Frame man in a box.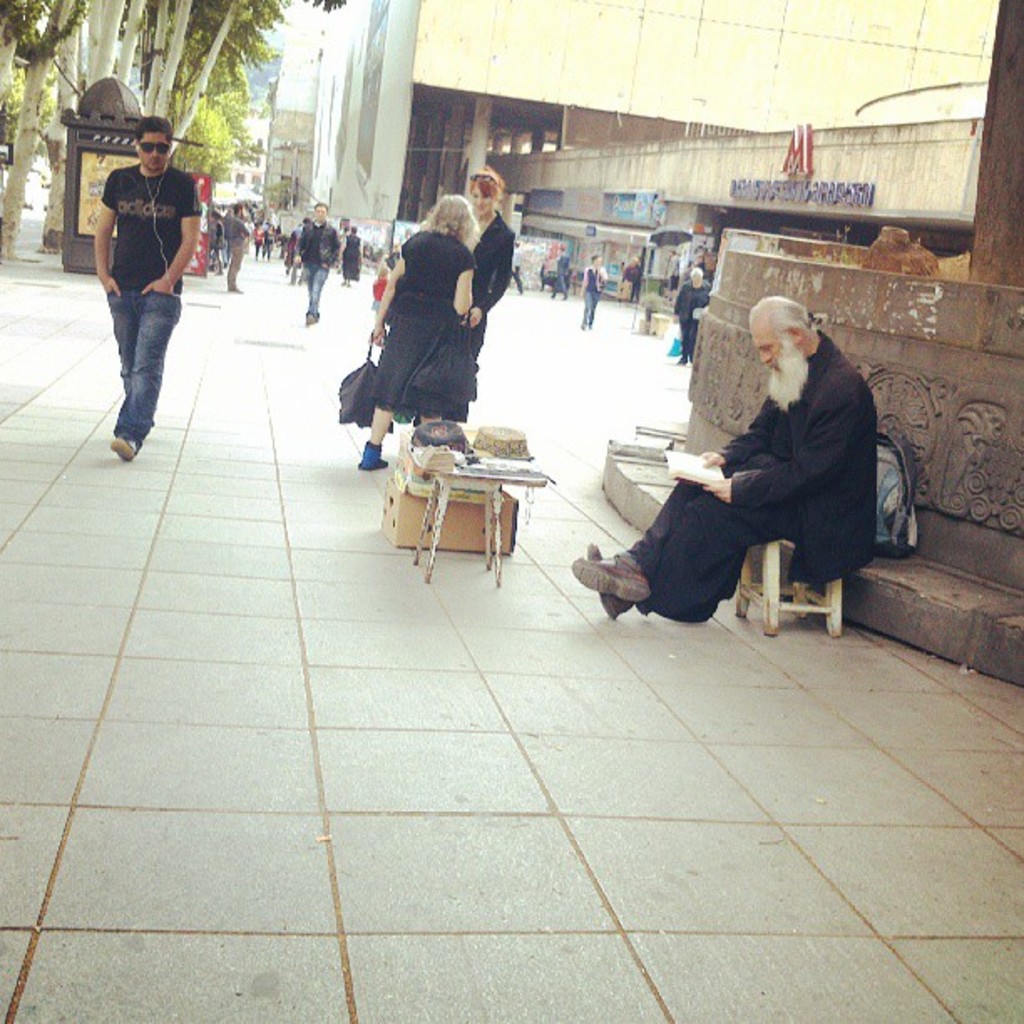
[224, 197, 249, 298].
